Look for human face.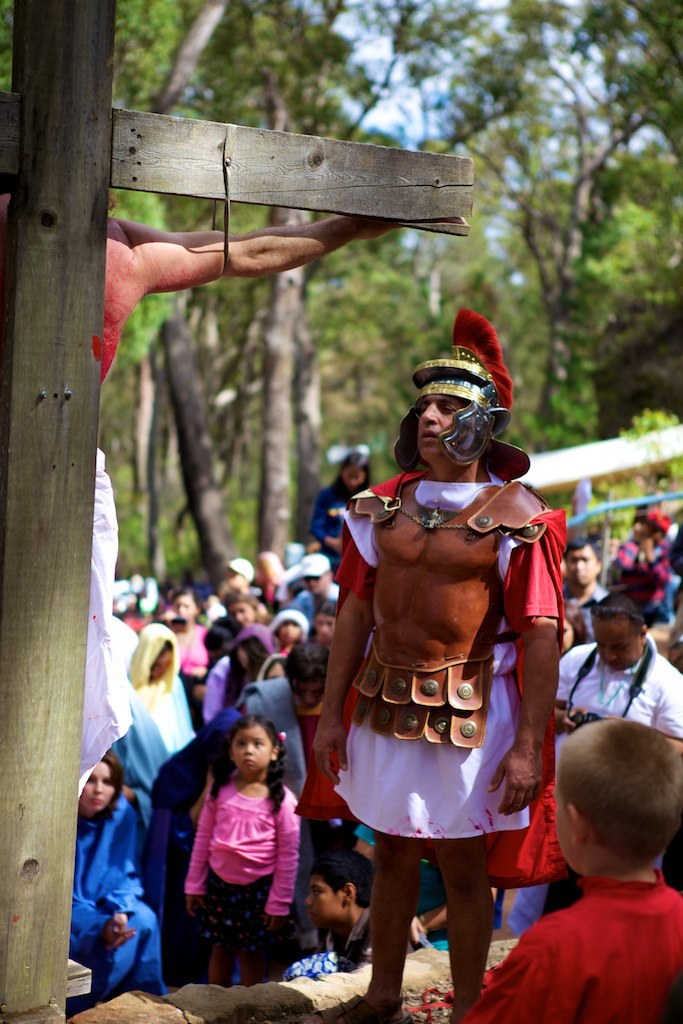
Found: rect(593, 618, 635, 669).
